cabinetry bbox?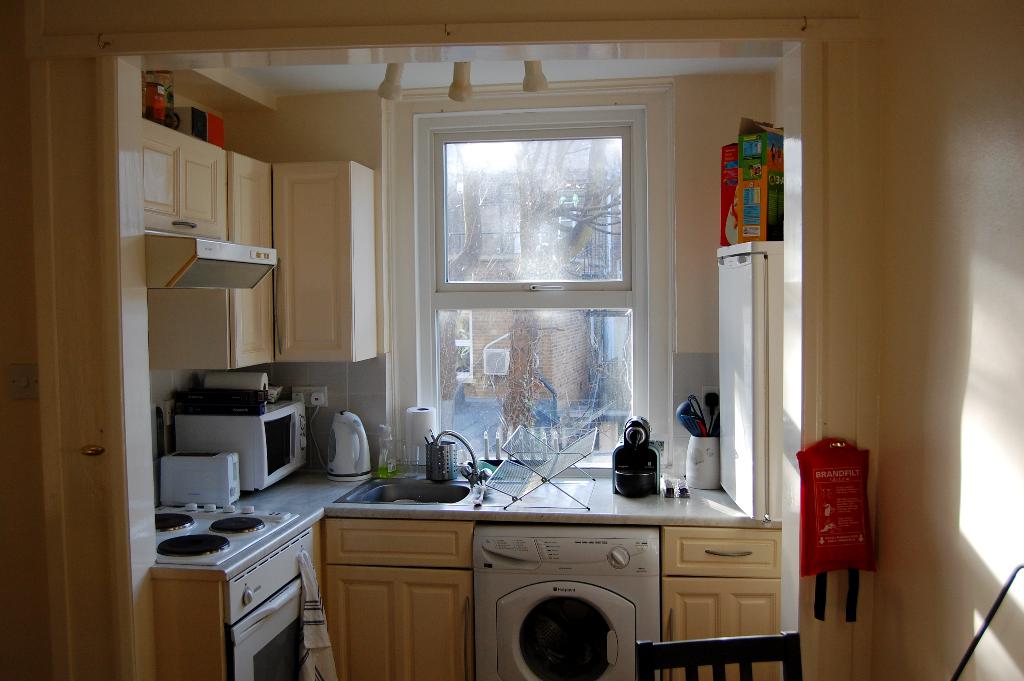
l=137, t=117, r=235, b=230
